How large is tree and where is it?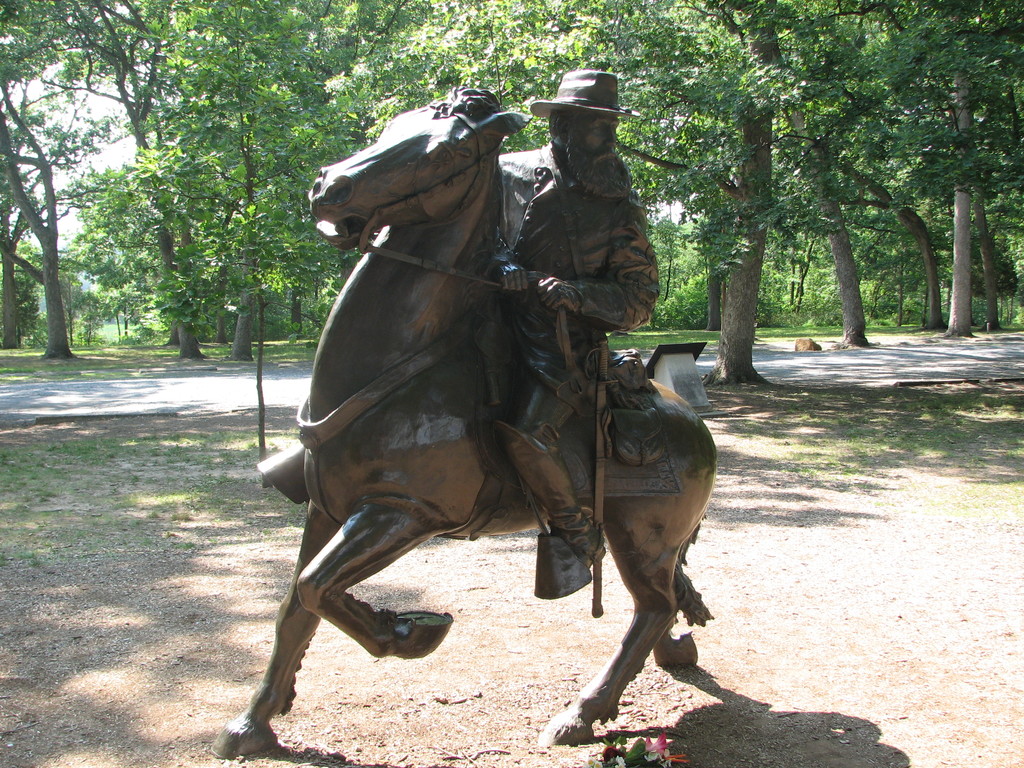
Bounding box: [334, 0, 636, 168].
